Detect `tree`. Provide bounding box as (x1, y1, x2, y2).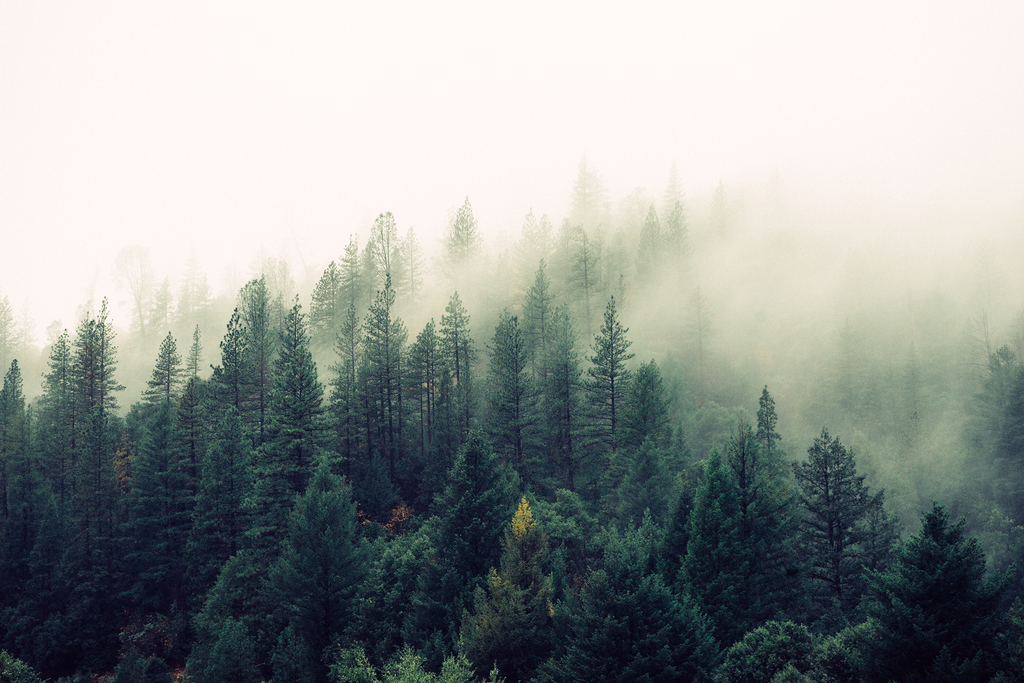
(578, 284, 643, 436).
